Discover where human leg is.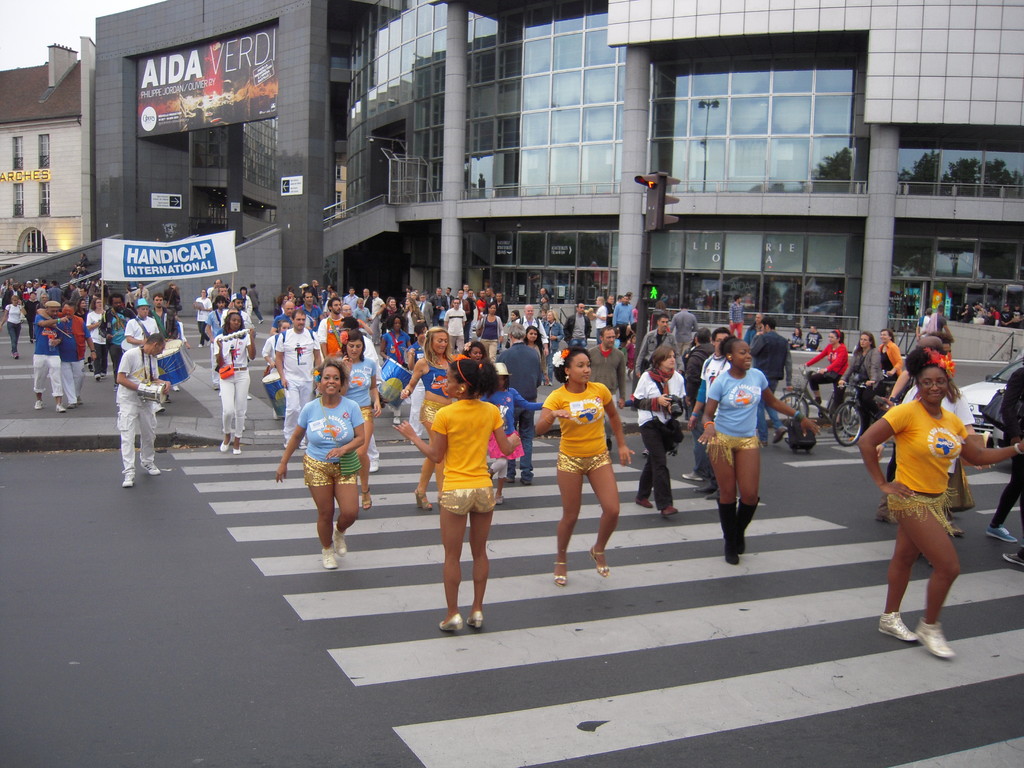
Discovered at <box>112,394,136,483</box>.
